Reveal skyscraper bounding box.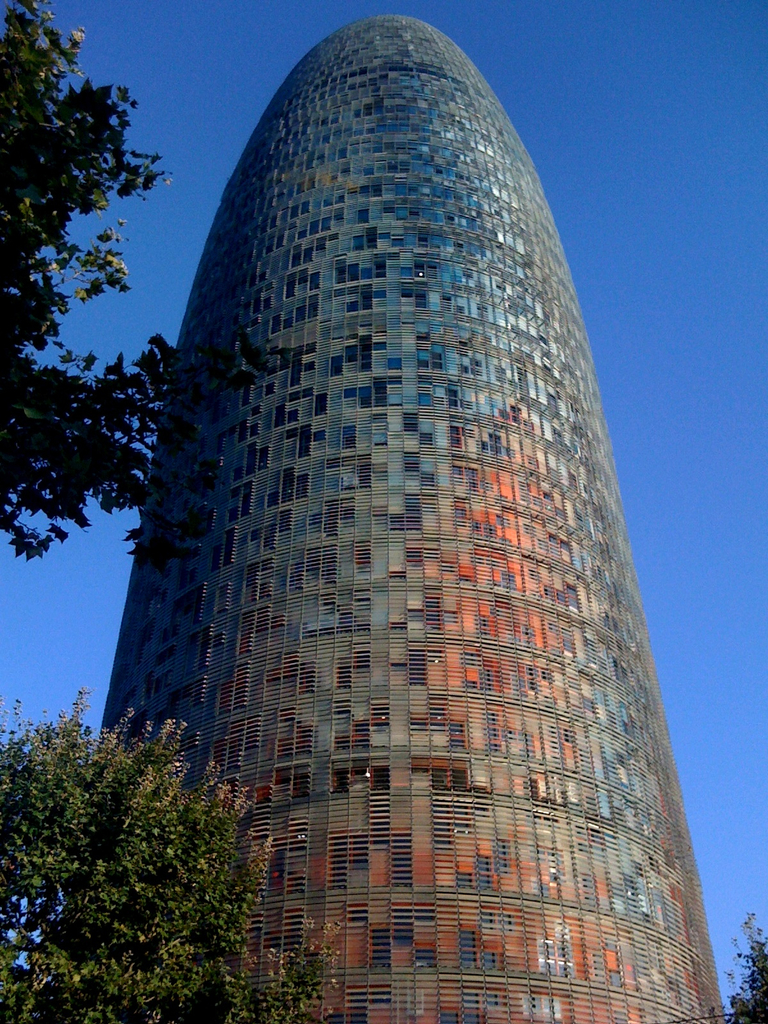
Revealed: region(93, 6, 727, 1023).
